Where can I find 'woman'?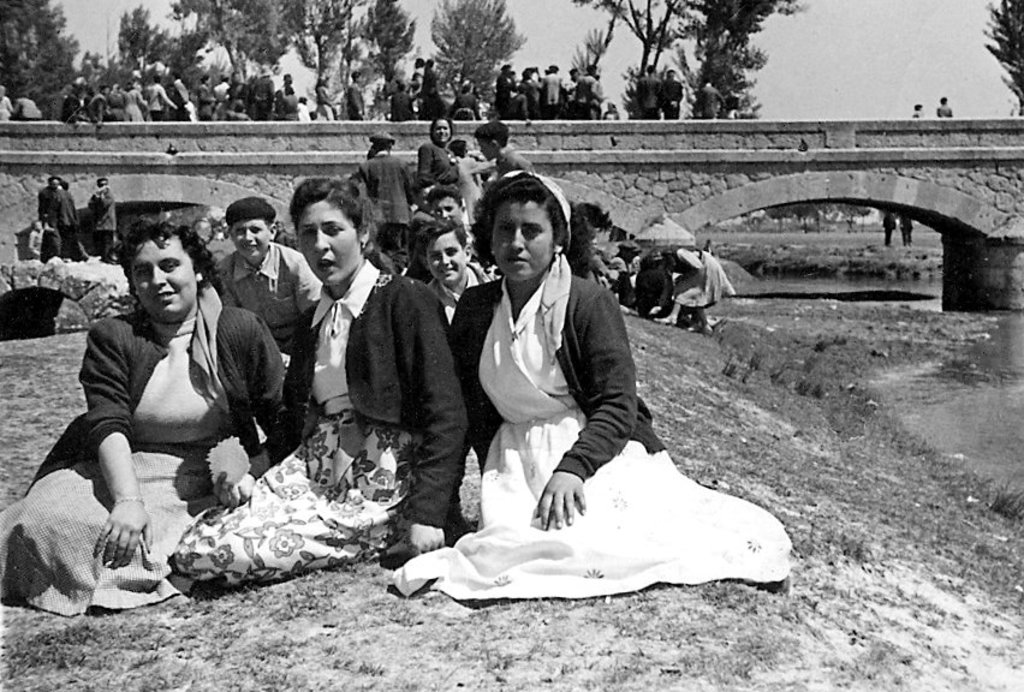
You can find it at <box>413,119,463,187</box>.
